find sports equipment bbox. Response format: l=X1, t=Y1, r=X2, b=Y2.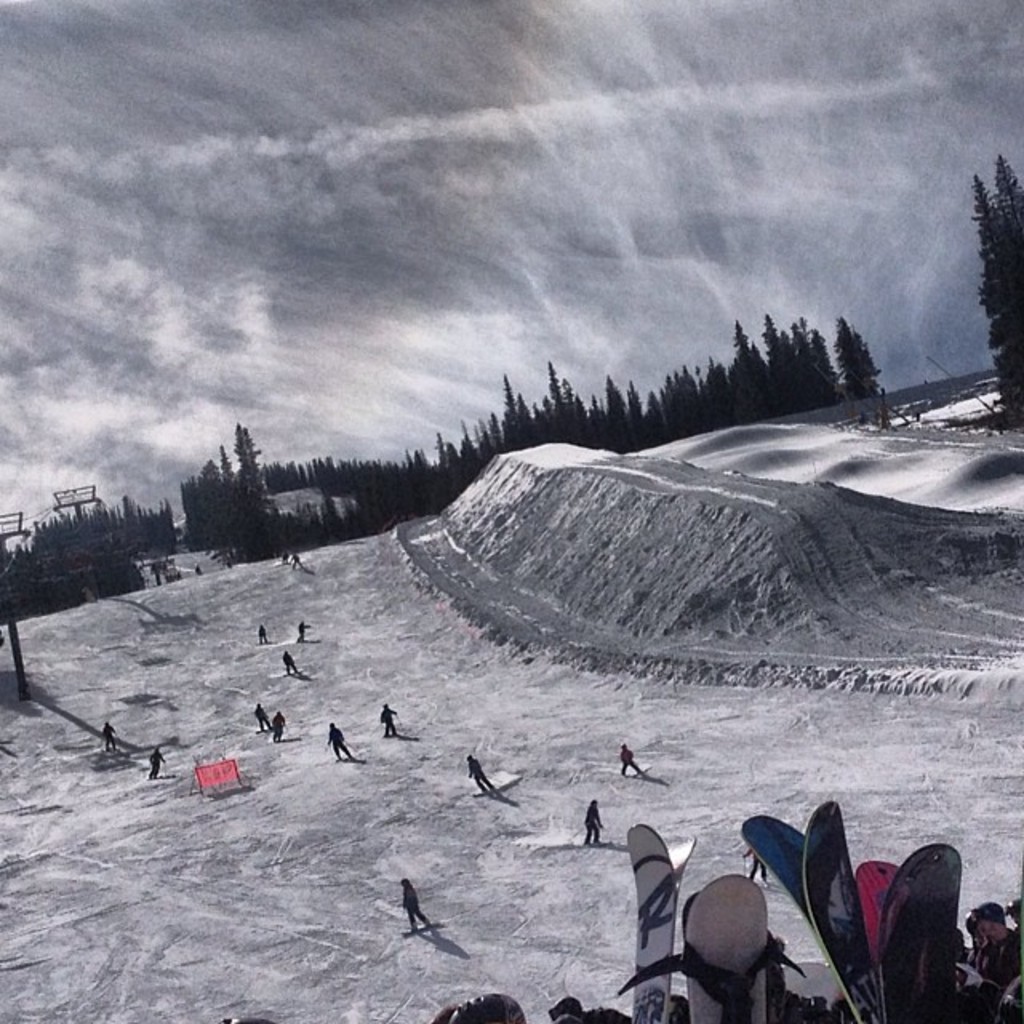
l=878, t=845, r=955, b=1022.
